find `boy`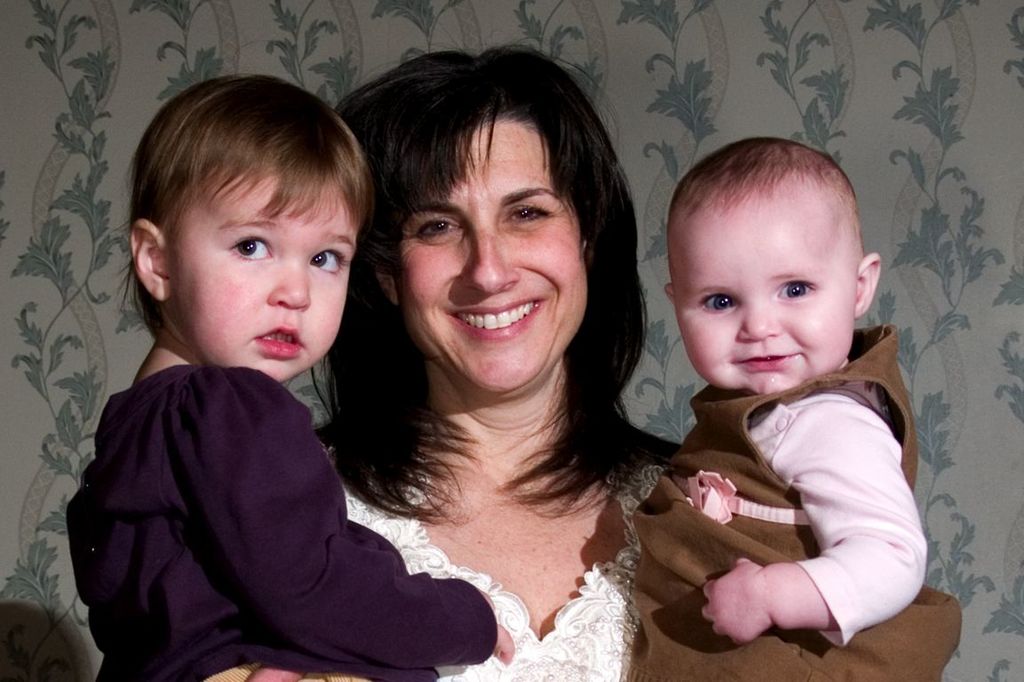
<bbox>614, 139, 935, 670</bbox>
